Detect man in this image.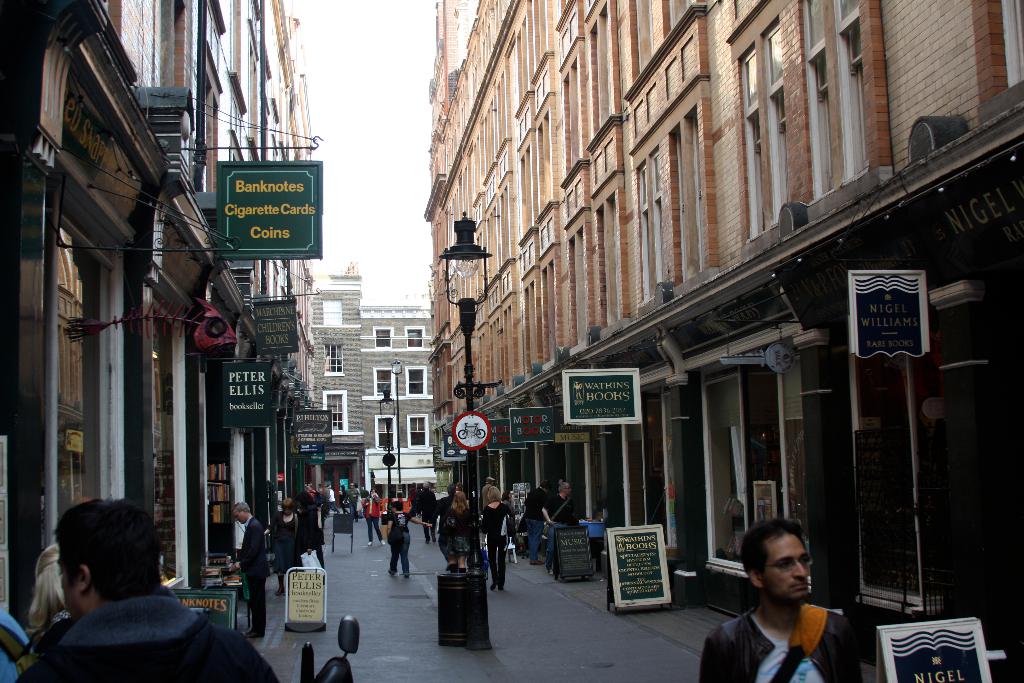
Detection: {"x1": 10, "y1": 494, "x2": 280, "y2": 682}.
